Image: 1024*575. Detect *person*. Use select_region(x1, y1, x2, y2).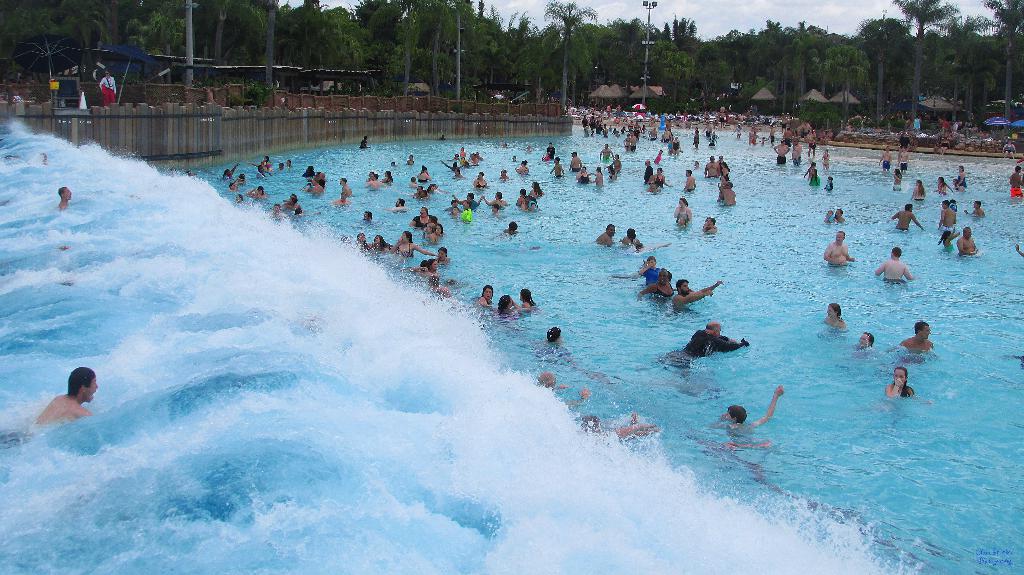
select_region(717, 386, 790, 428).
